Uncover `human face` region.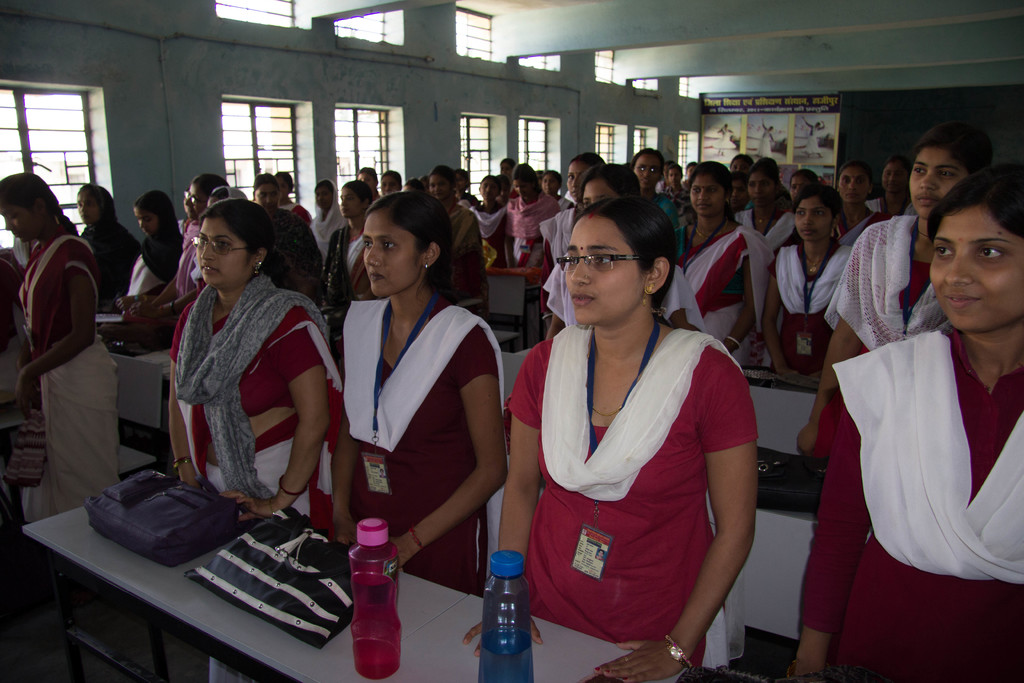
Uncovered: crop(542, 172, 556, 195).
